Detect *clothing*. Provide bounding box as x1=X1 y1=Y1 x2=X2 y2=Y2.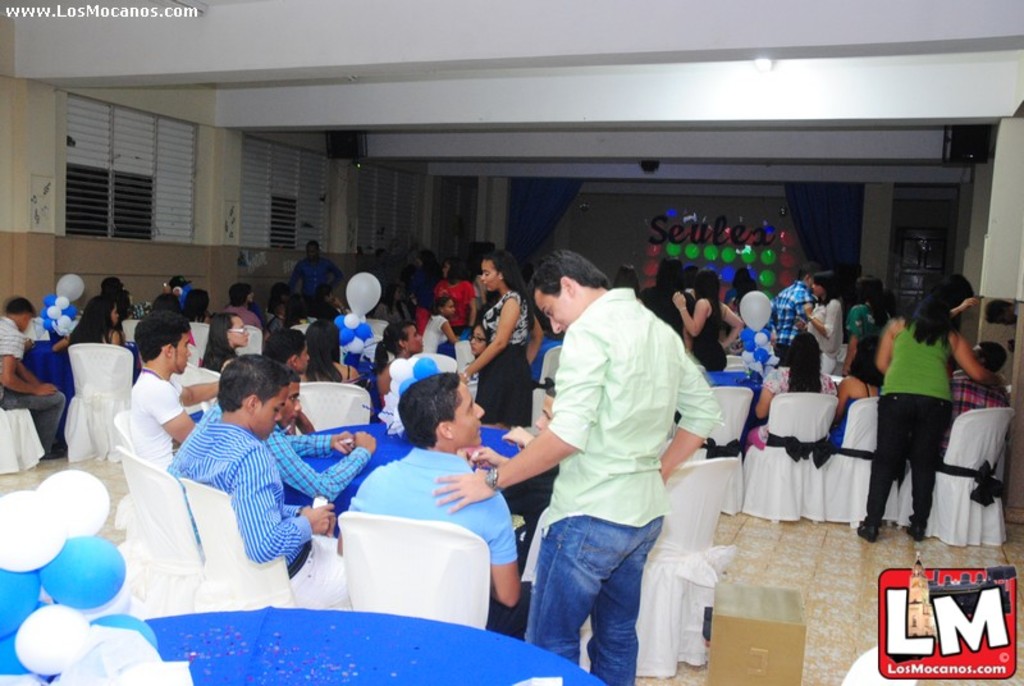
x1=468 y1=287 x2=531 y2=431.
